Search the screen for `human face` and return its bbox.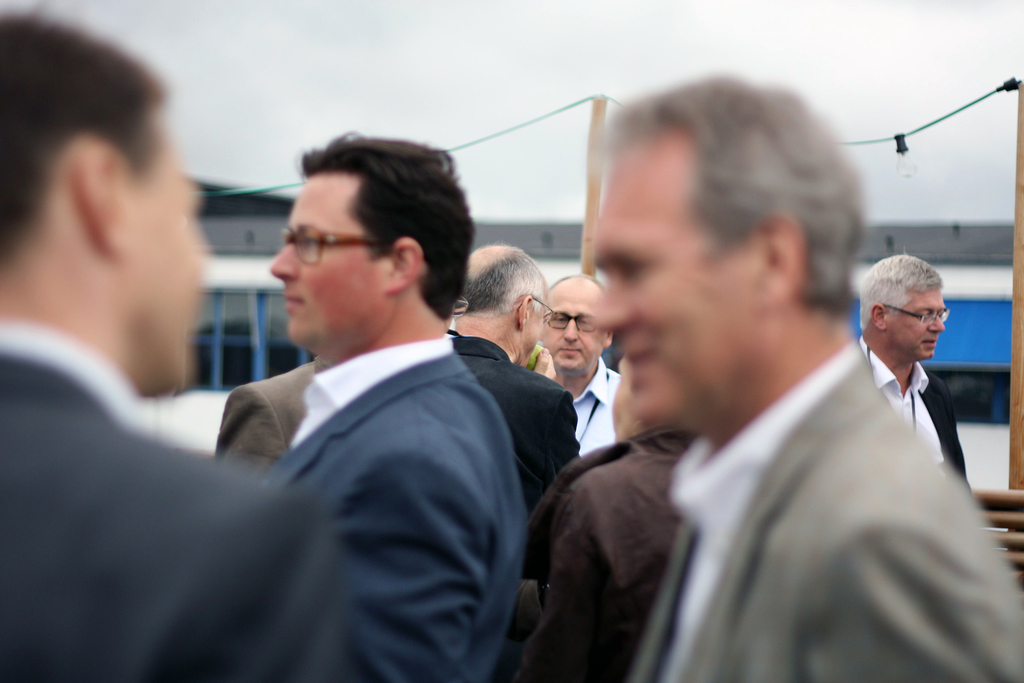
Found: <region>593, 140, 763, 425</region>.
